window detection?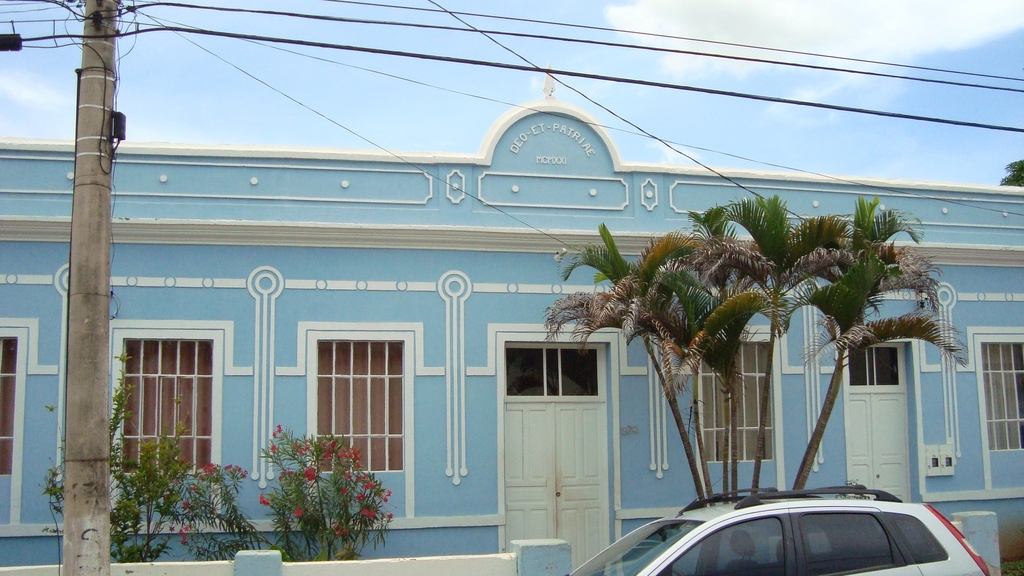
[695, 331, 776, 466]
